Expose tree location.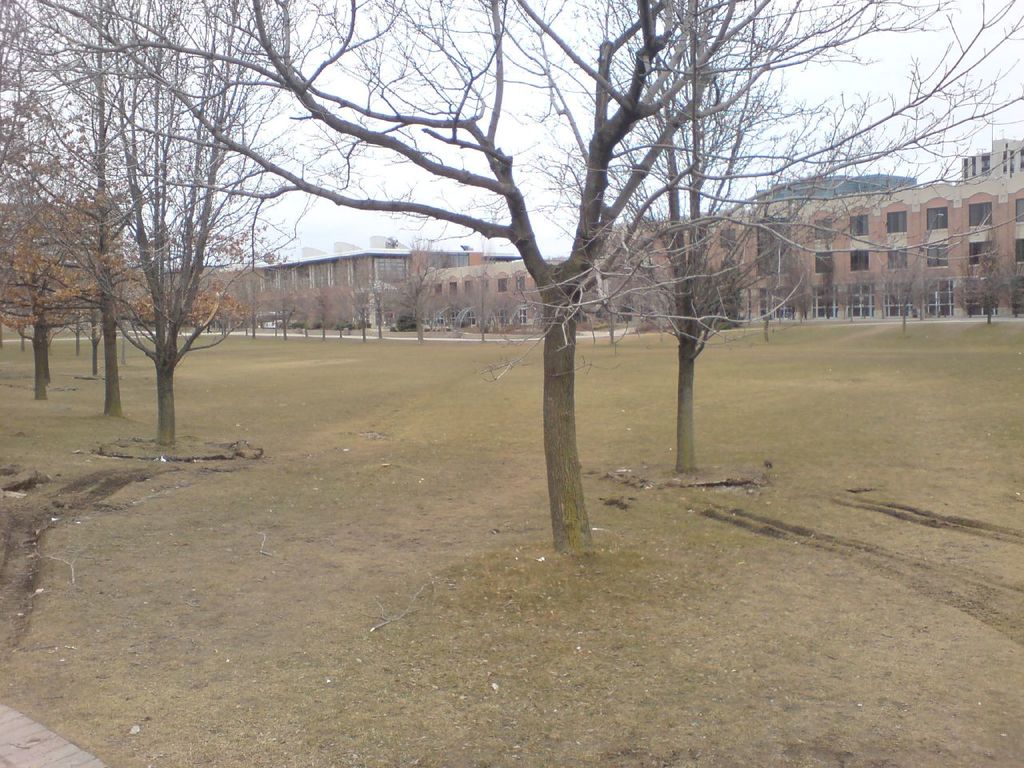
Exposed at box(386, 0, 1023, 482).
